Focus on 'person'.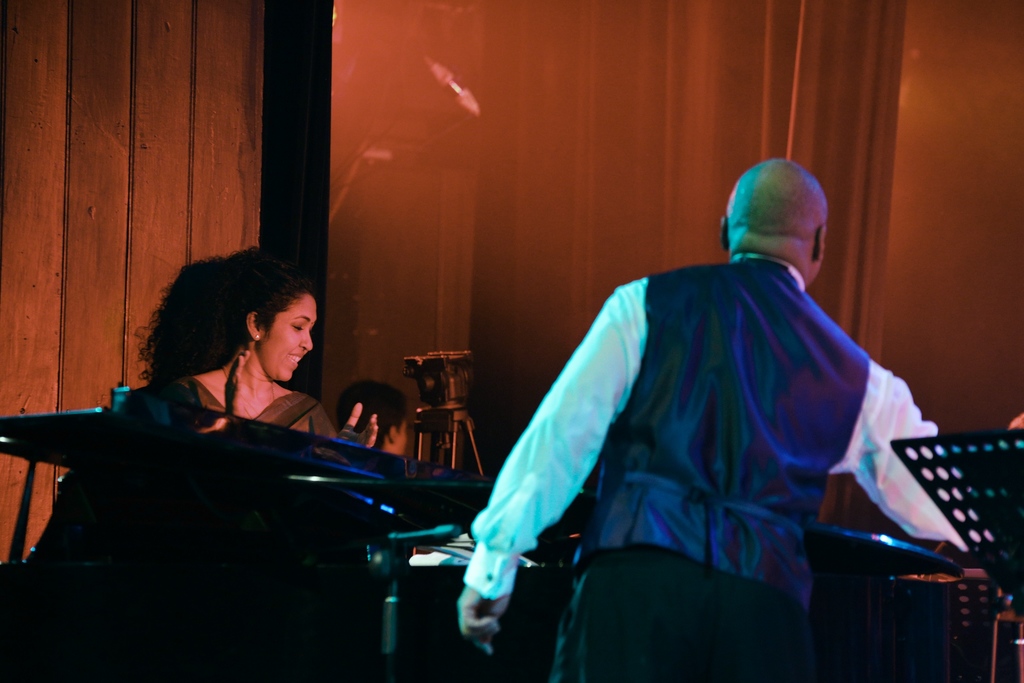
Focused at <box>340,372,408,457</box>.
